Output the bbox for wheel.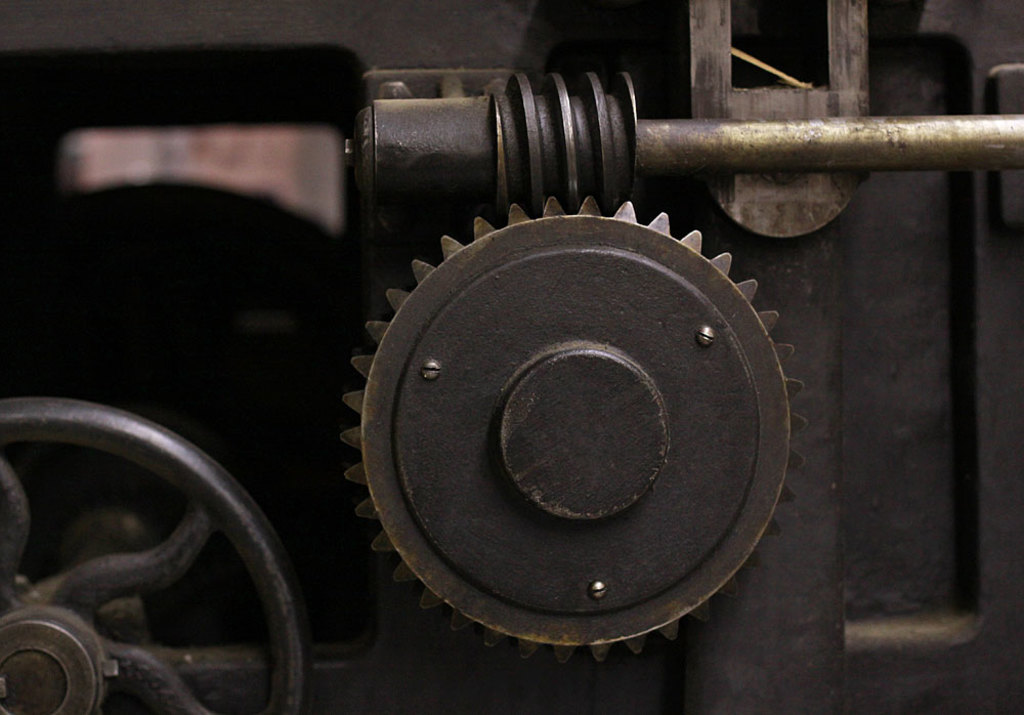
bbox(341, 190, 811, 657).
